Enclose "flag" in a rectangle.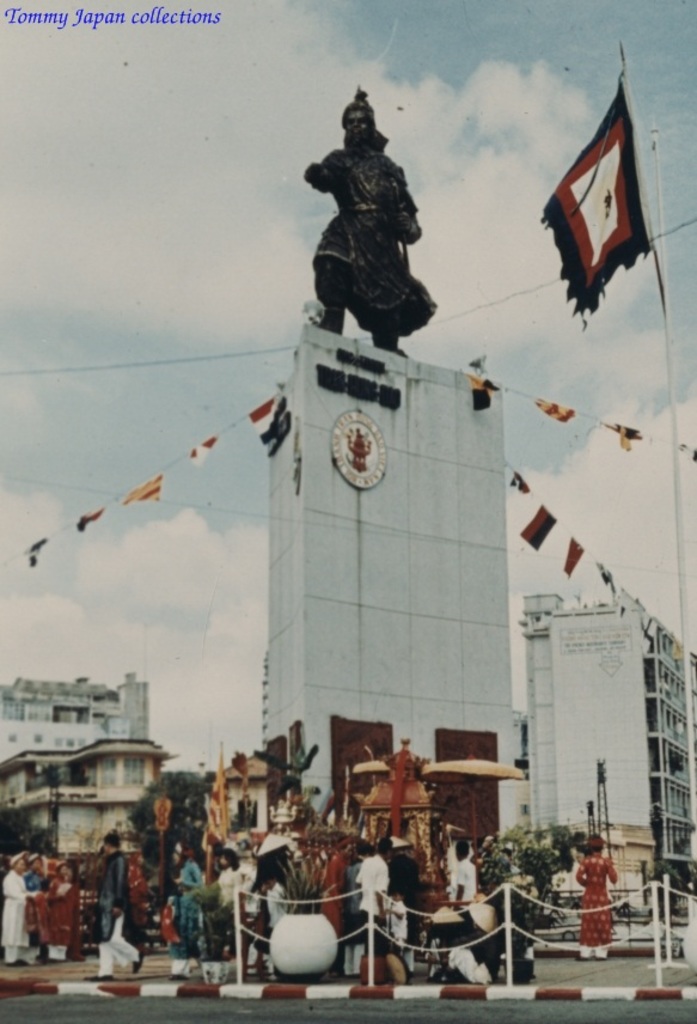
<bbox>560, 531, 585, 580</bbox>.
